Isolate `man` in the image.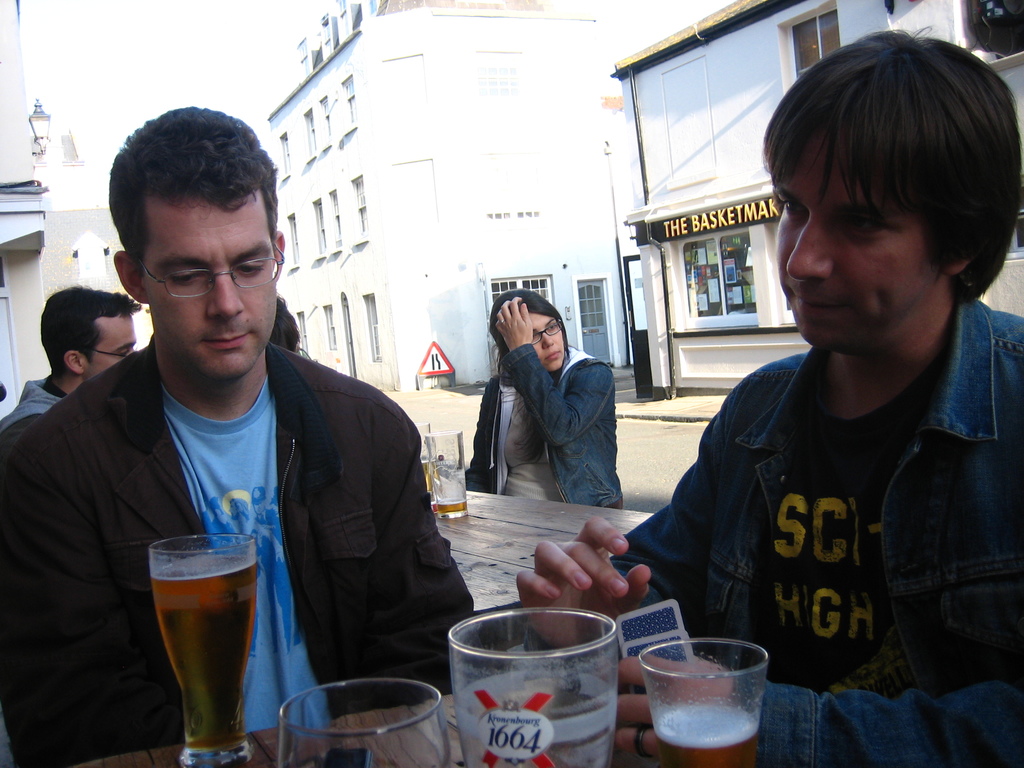
Isolated region: BBox(515, 24, 1023, 767).
